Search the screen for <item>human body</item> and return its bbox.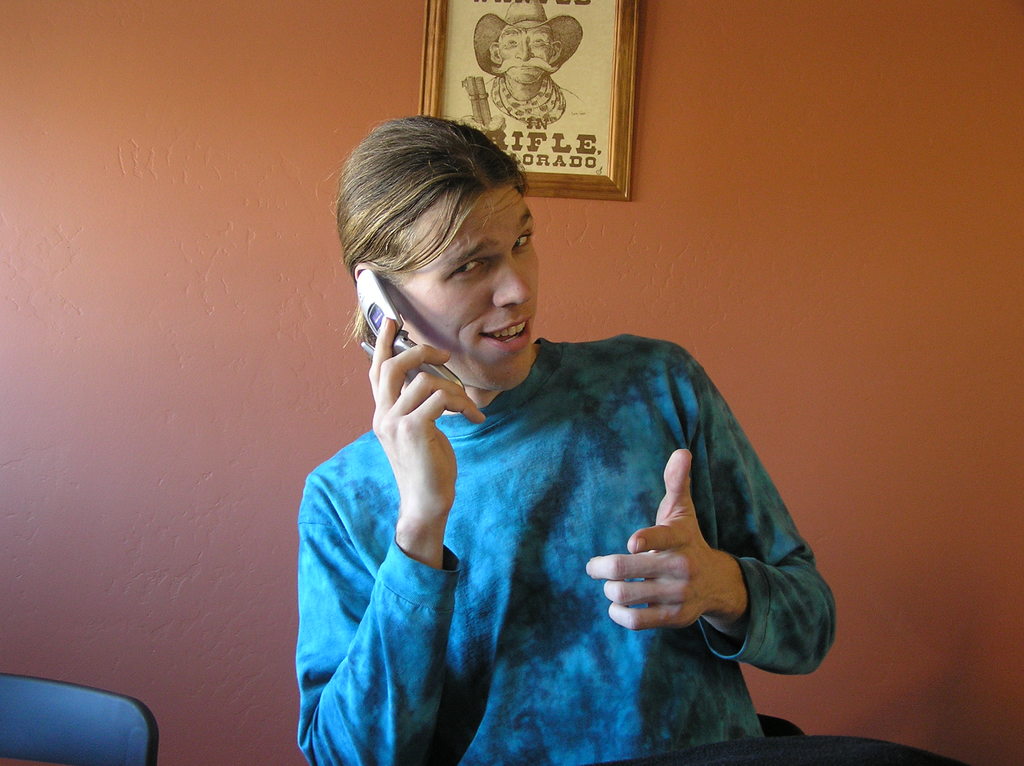
Found: bbox=(286, 114, 820, 765).
